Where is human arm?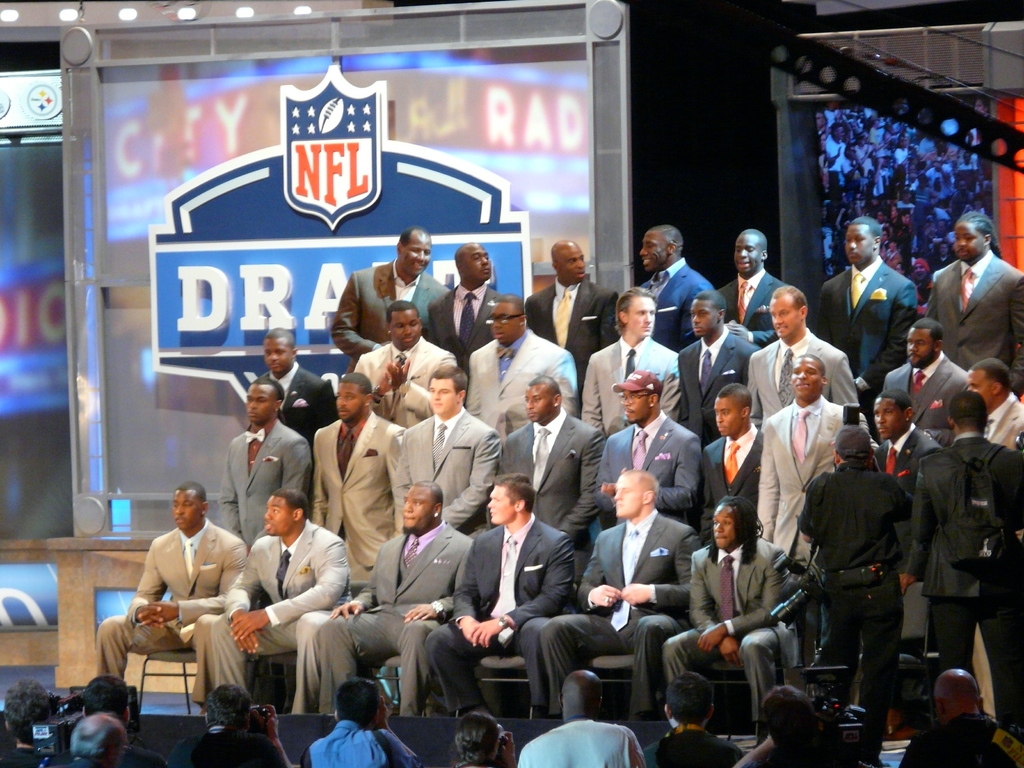
bbox=[618, 526, 705, 612].
